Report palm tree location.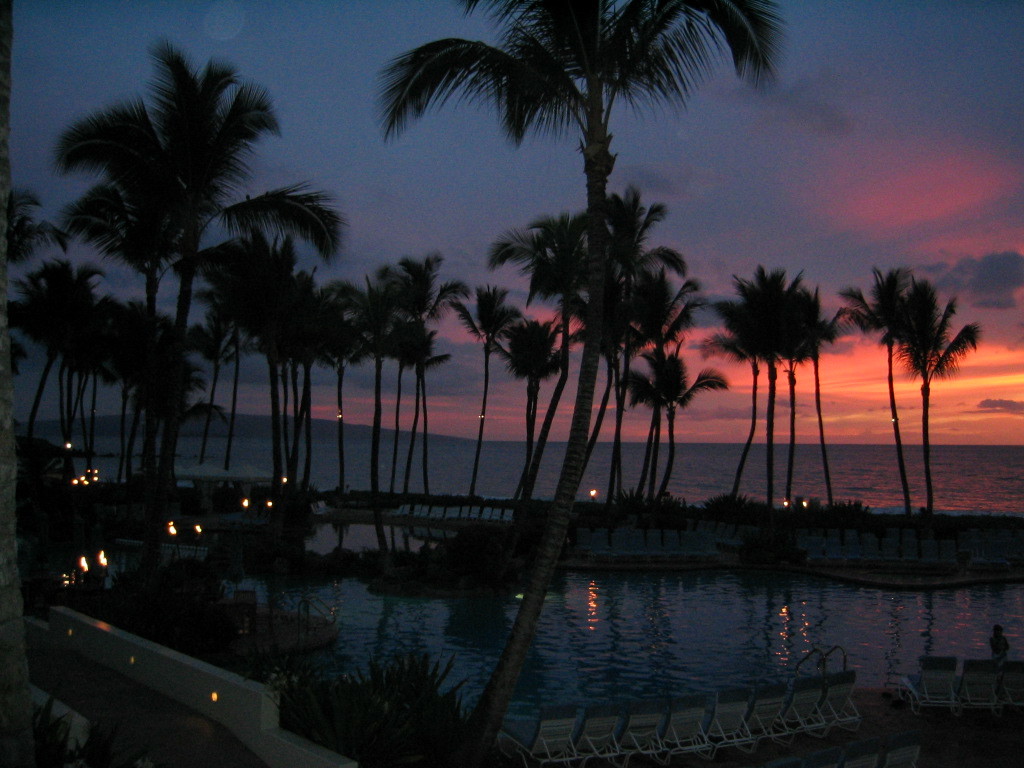
Report: box(898, 291, 985, 542).
